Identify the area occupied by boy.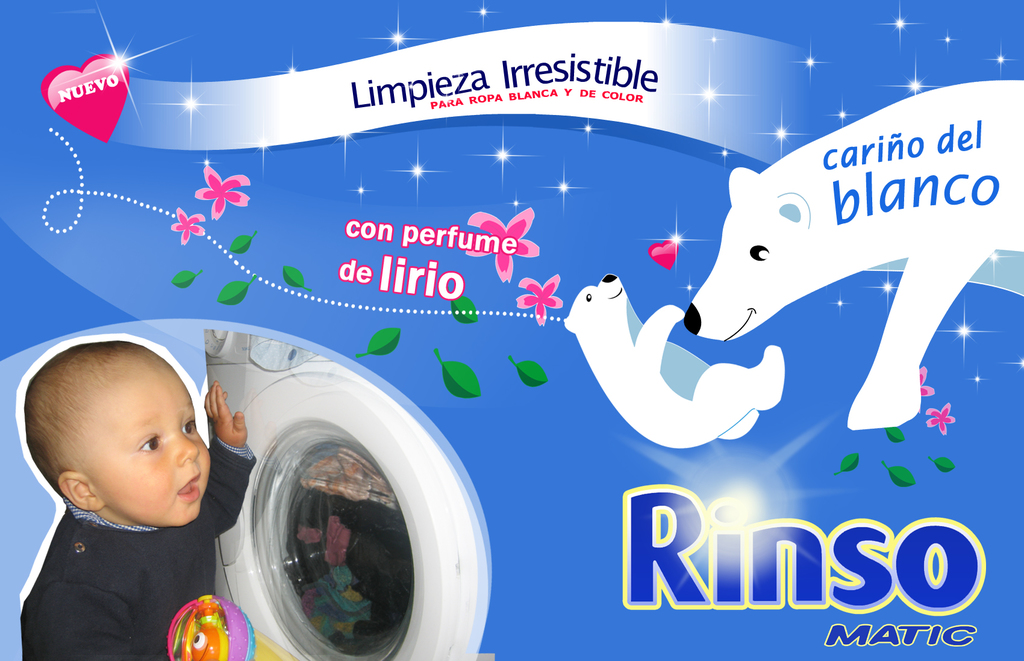
Area: (left=24, top=327, right=251, bottom=660).
